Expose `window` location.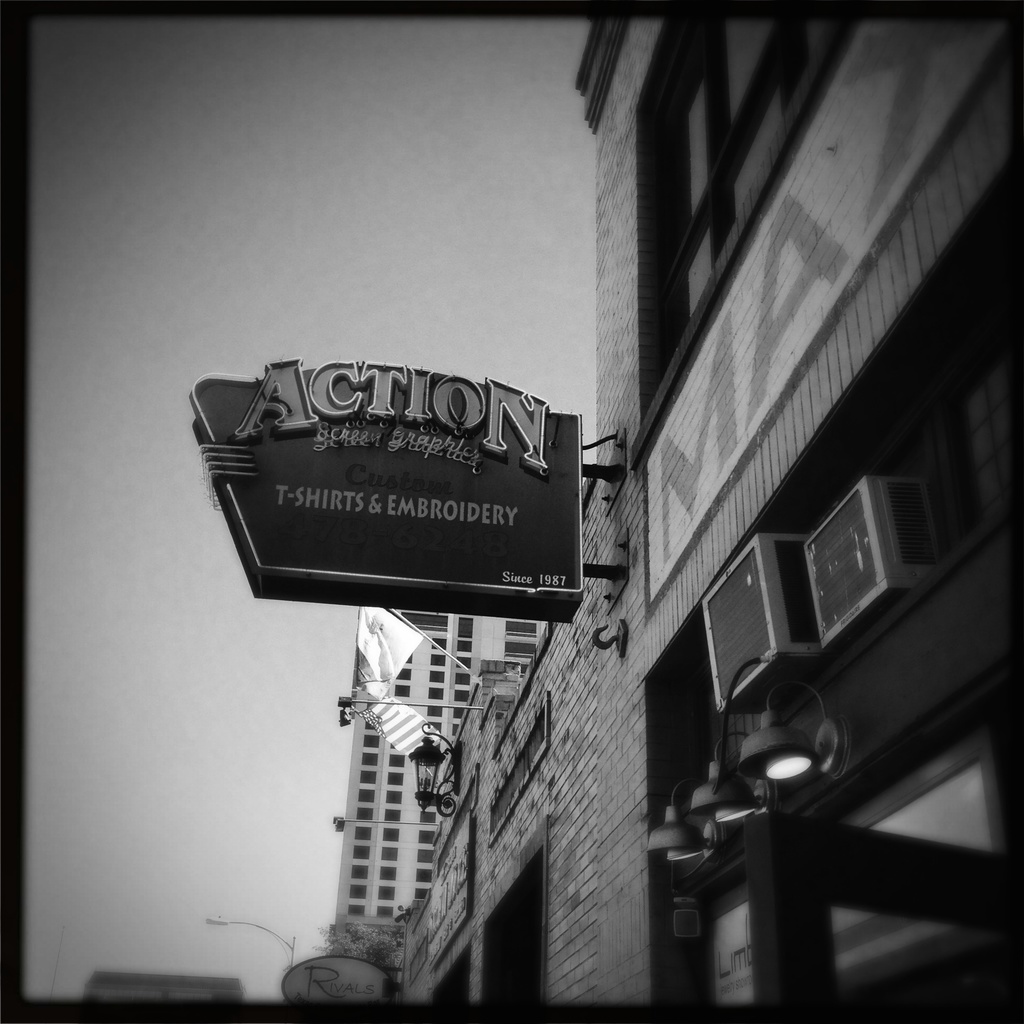
Exposed at BBox(382, 848, 397, 860).
